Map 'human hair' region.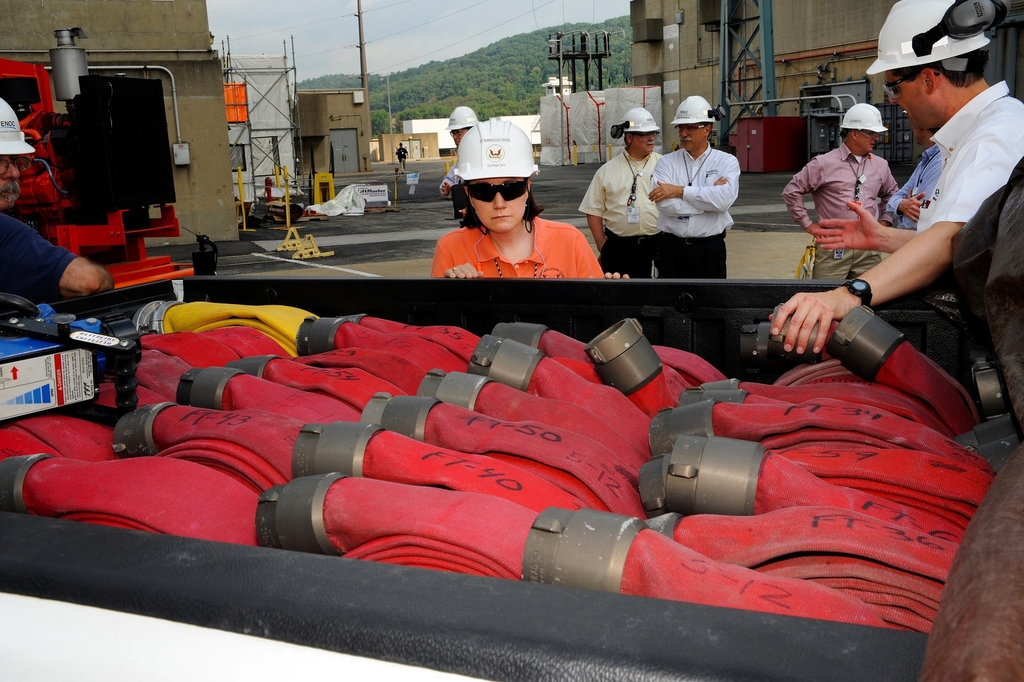
Mapped to [left=463, top=174, right=545, bottom=228].
